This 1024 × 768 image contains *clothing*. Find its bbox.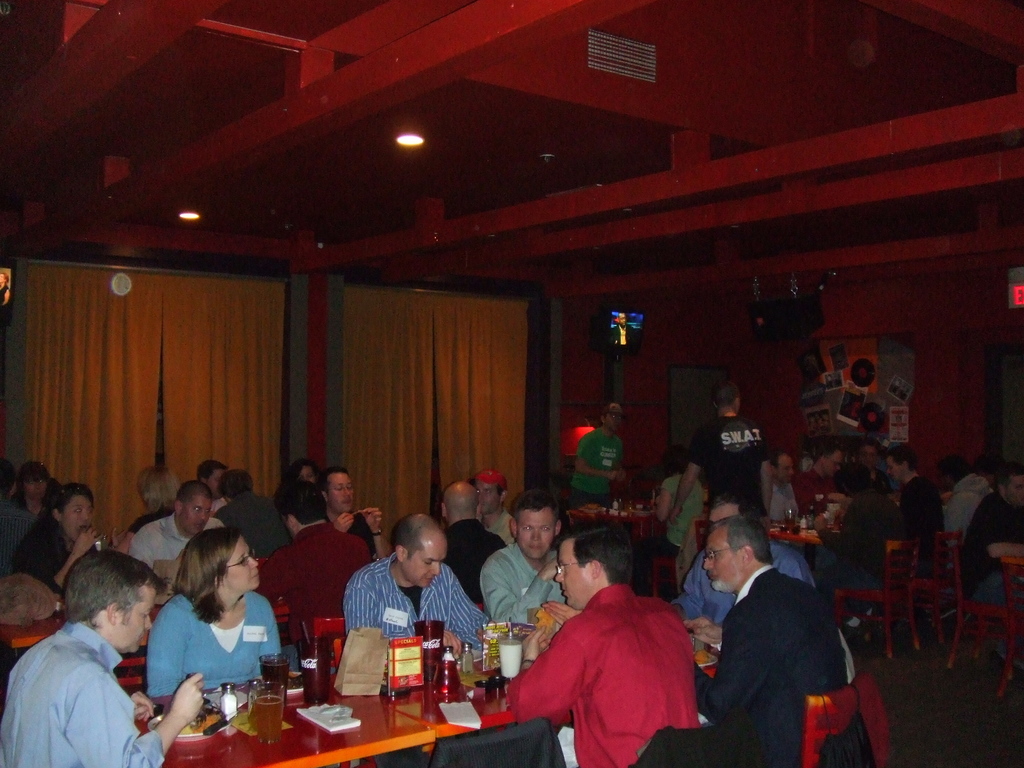
[left=477, top=508, right=511, bottom=538].
